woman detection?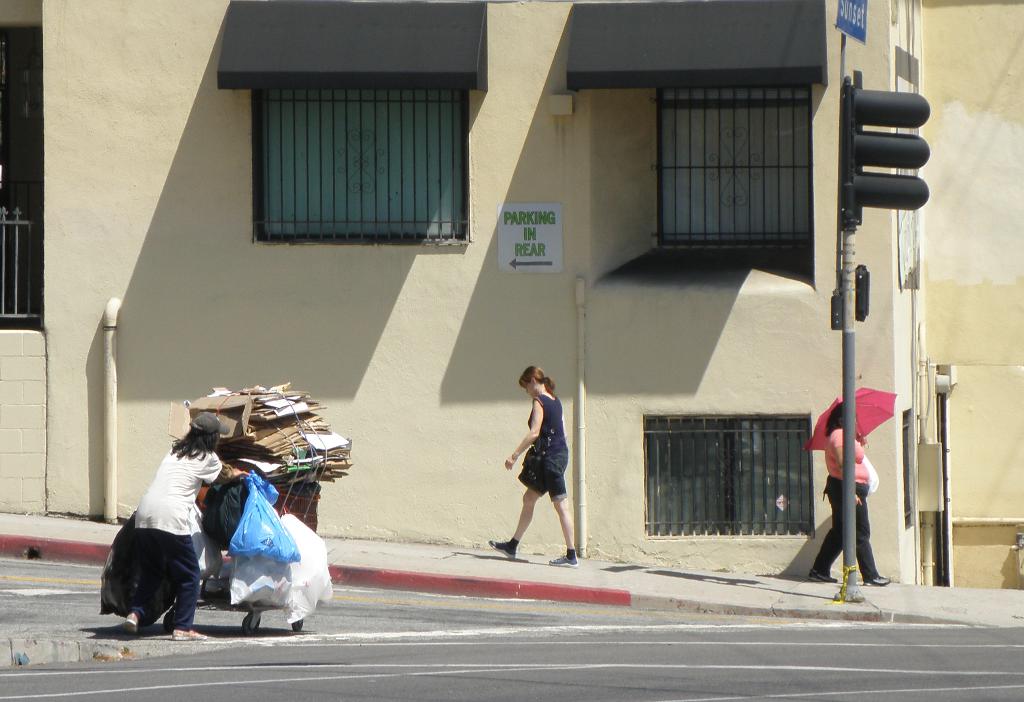
x1=500, y1=362, x2=578, y2=559
